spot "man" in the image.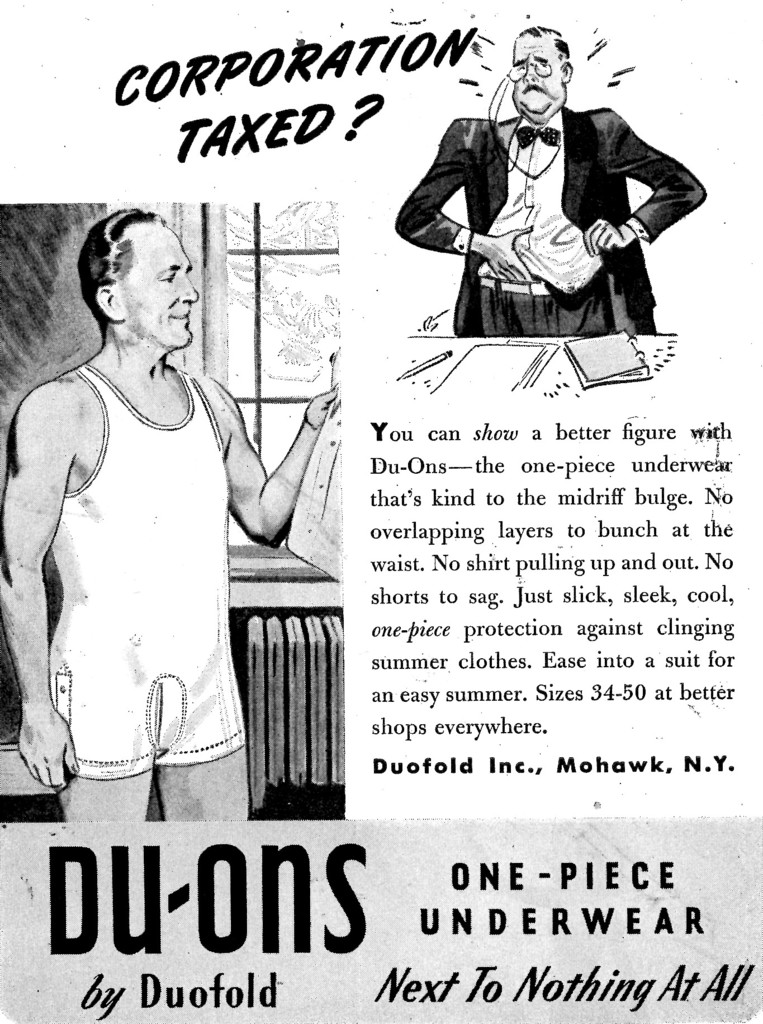
"man" found at l=0, t=207, r=338, b=820.
